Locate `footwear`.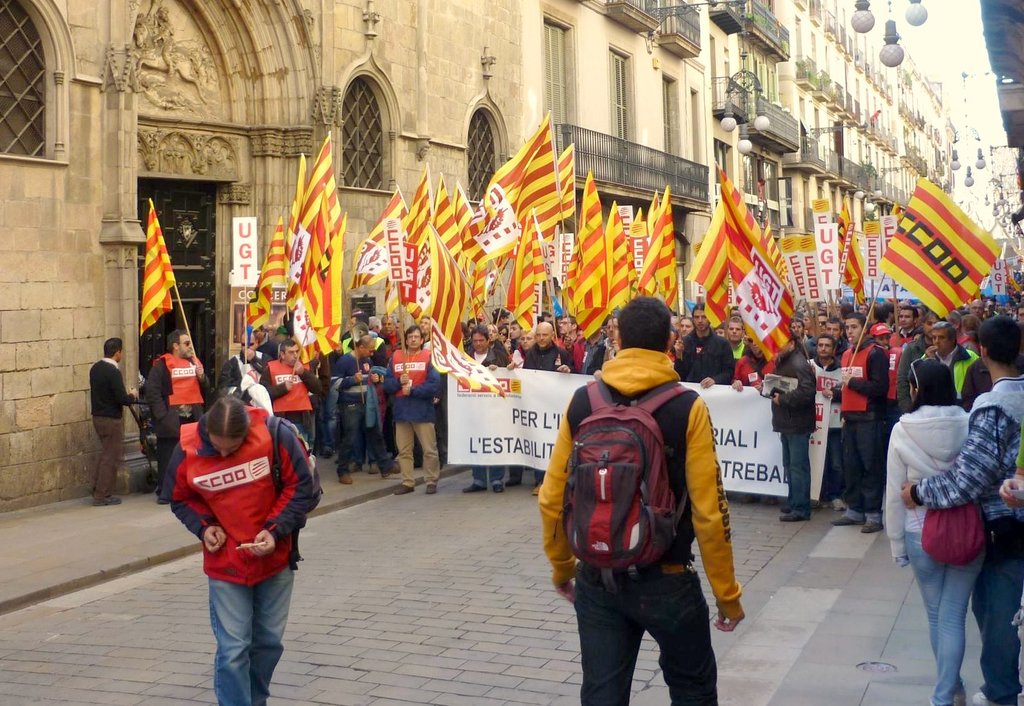
Bounding box: 368 462 381 473.
